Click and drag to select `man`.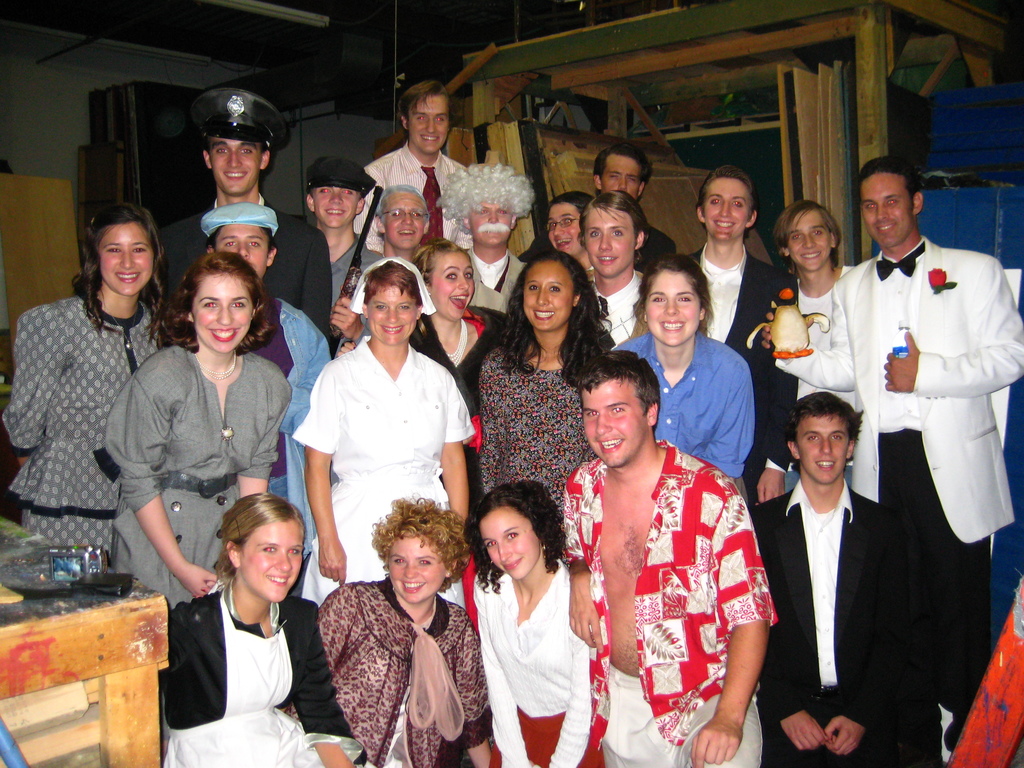
Selection: [778, 197, 856, 309].
